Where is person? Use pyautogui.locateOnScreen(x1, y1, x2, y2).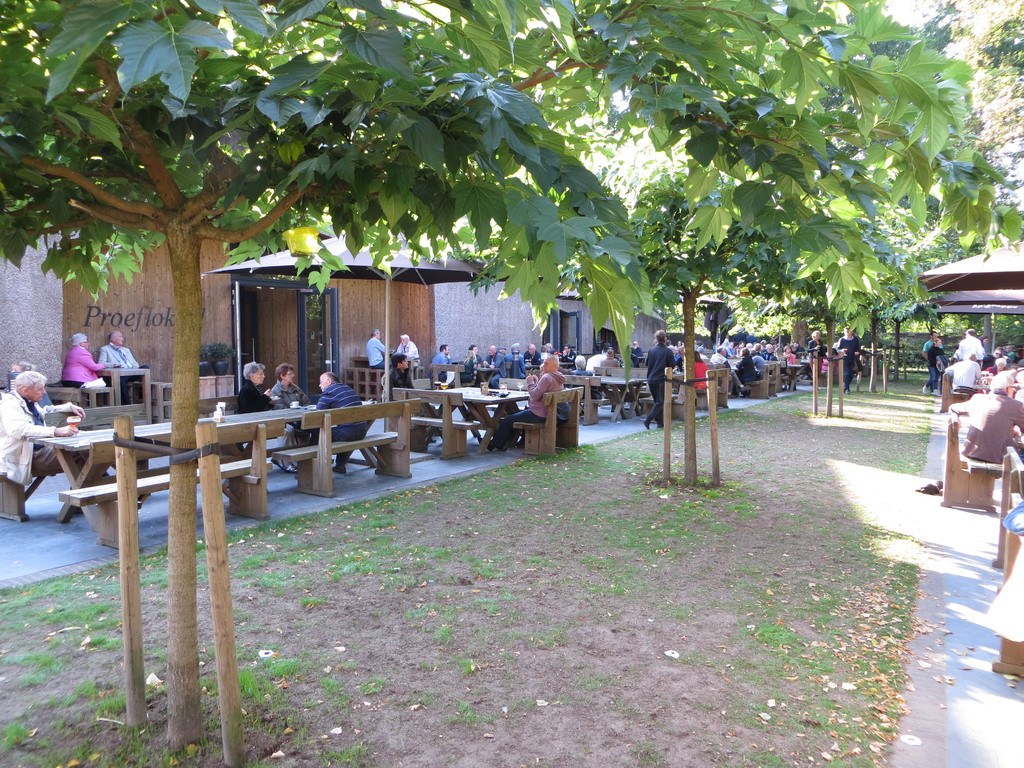
pyautogui.locateOnScreen(102, 330, 152, 400).
